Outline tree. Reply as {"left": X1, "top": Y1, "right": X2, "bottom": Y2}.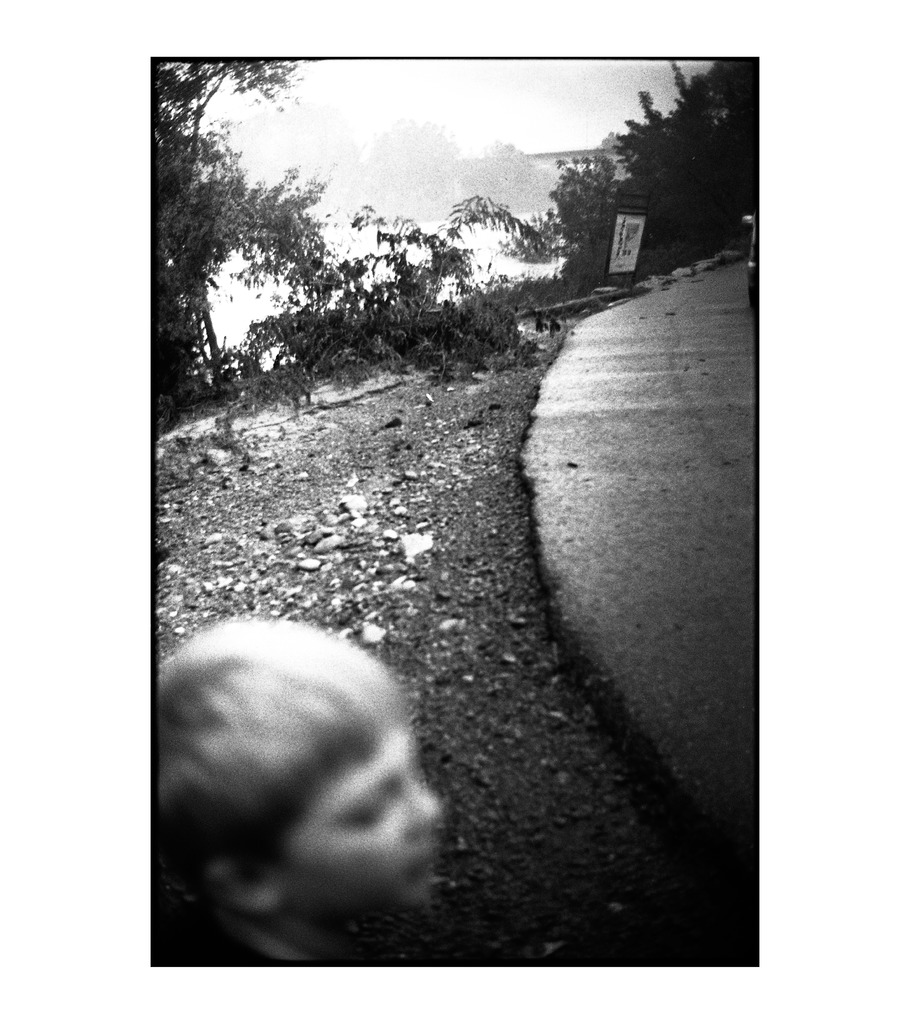
{"left": 563, "top": 62, "right": 772, "bottom": 281}.
